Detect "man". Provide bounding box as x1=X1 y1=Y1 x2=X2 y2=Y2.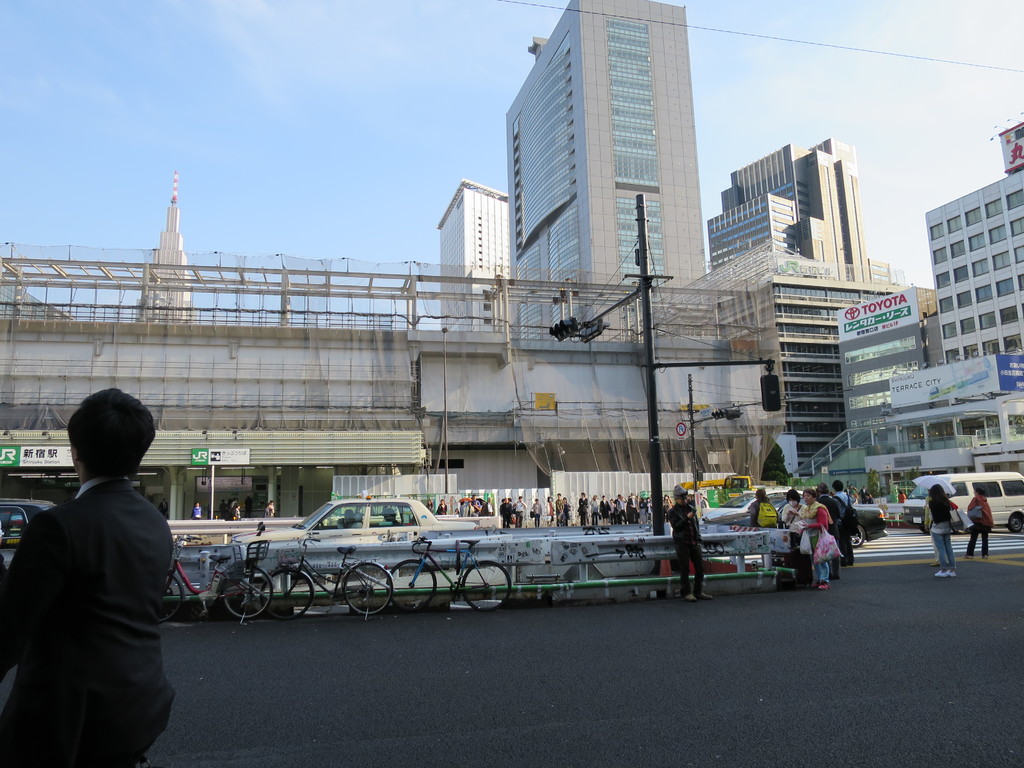
x1=515 y1=497 x2=526 y2=528.
